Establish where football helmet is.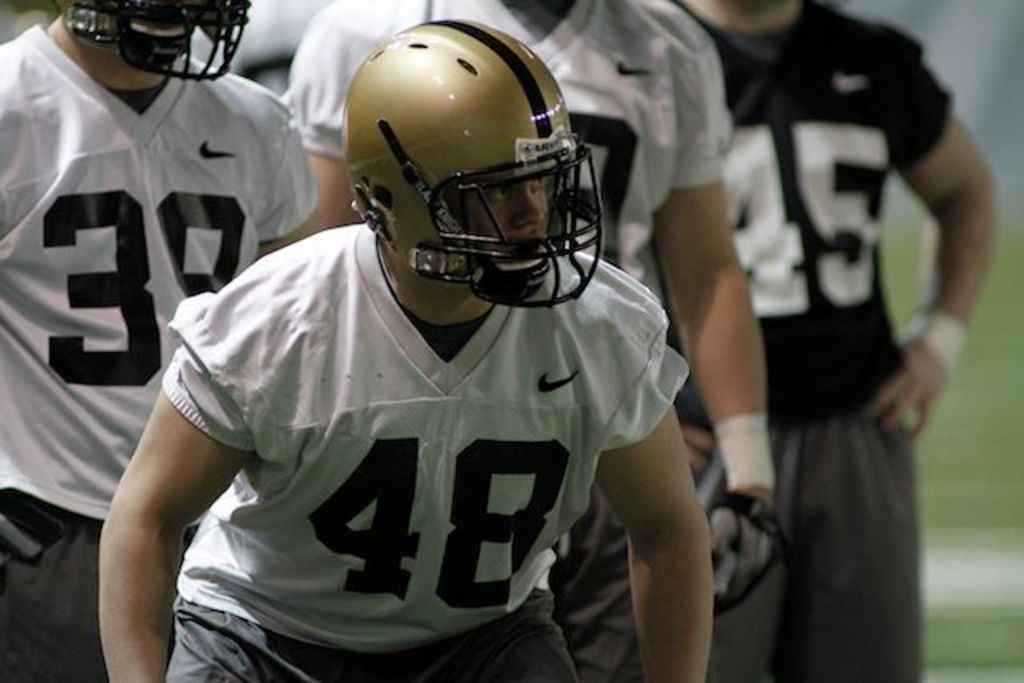
Established at bbox=(334, 22, 618, 352).
